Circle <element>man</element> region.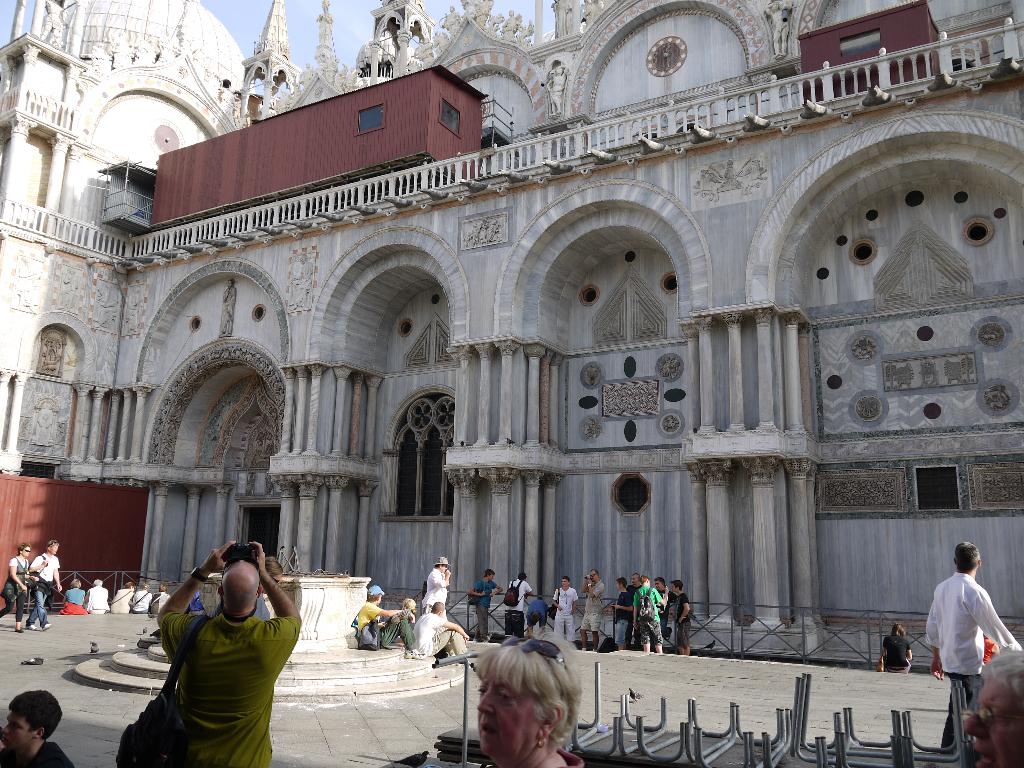
Region: bbox=(552, 572, 578, 643).
